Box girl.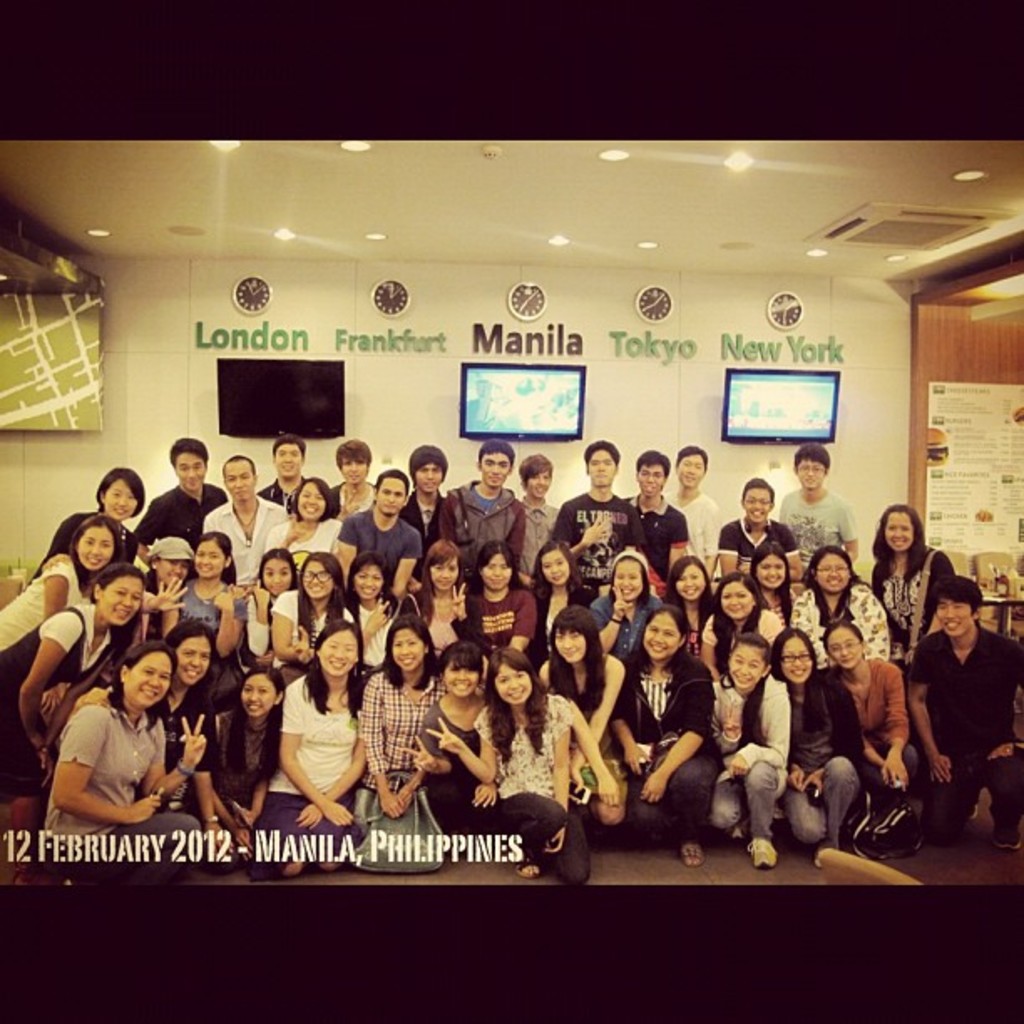
locate(410, 649, 490, 845).
